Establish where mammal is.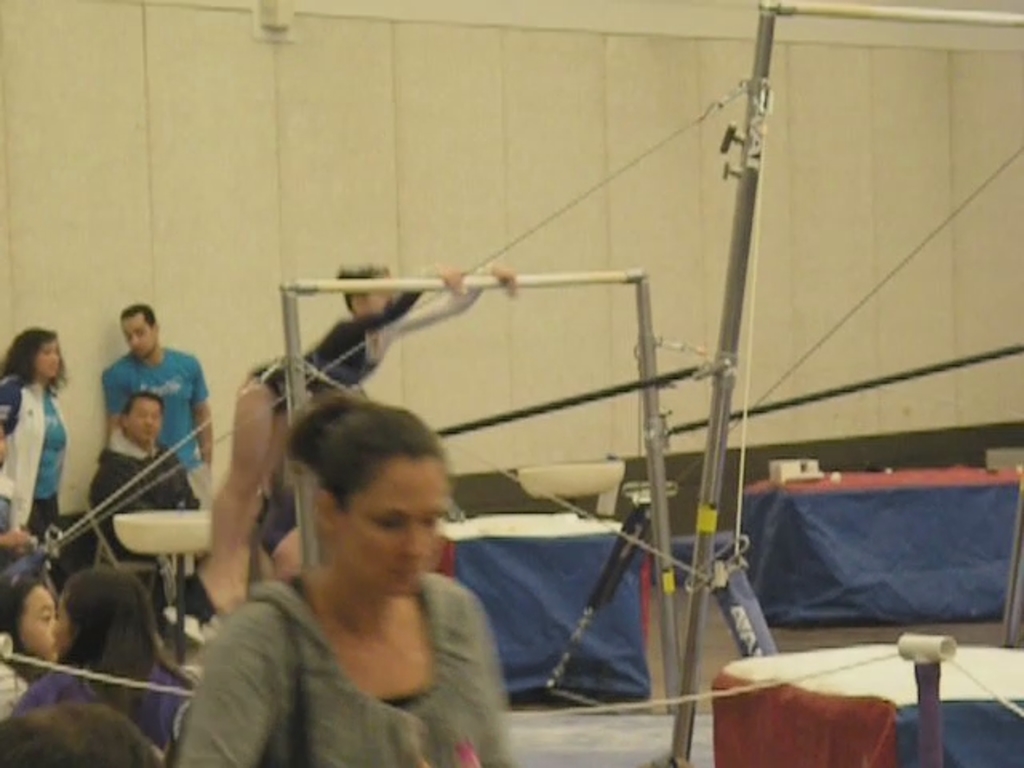
Established at [104, 294, 214, 498].
